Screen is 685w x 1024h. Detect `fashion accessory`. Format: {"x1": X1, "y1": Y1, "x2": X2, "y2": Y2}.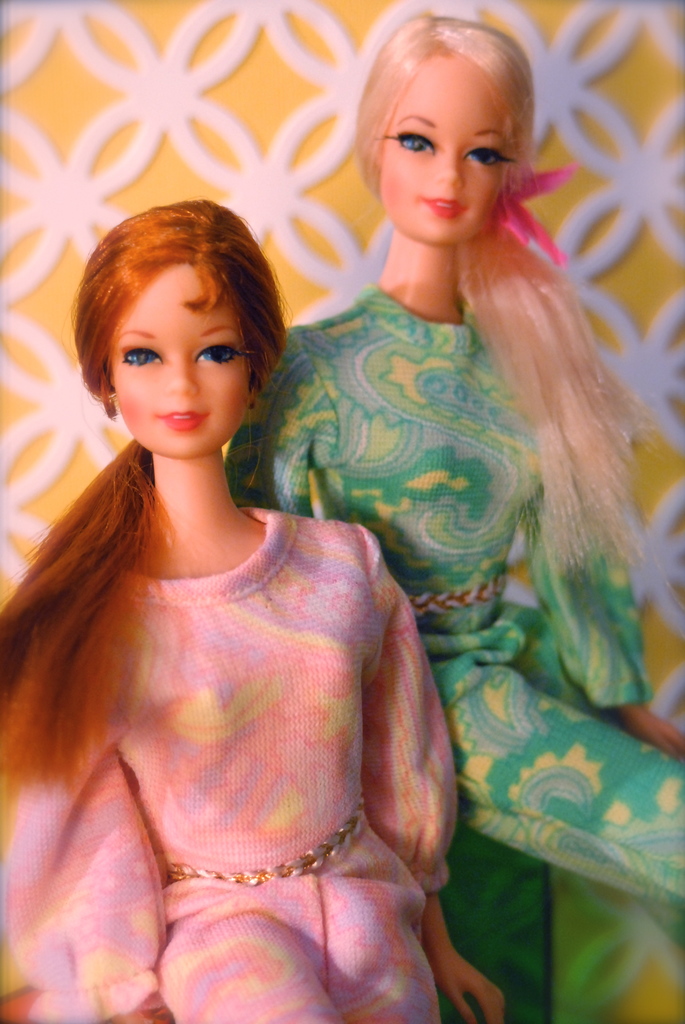
{"x1": 406, "y1": 570, "x2": 516, "y2": 614}.
